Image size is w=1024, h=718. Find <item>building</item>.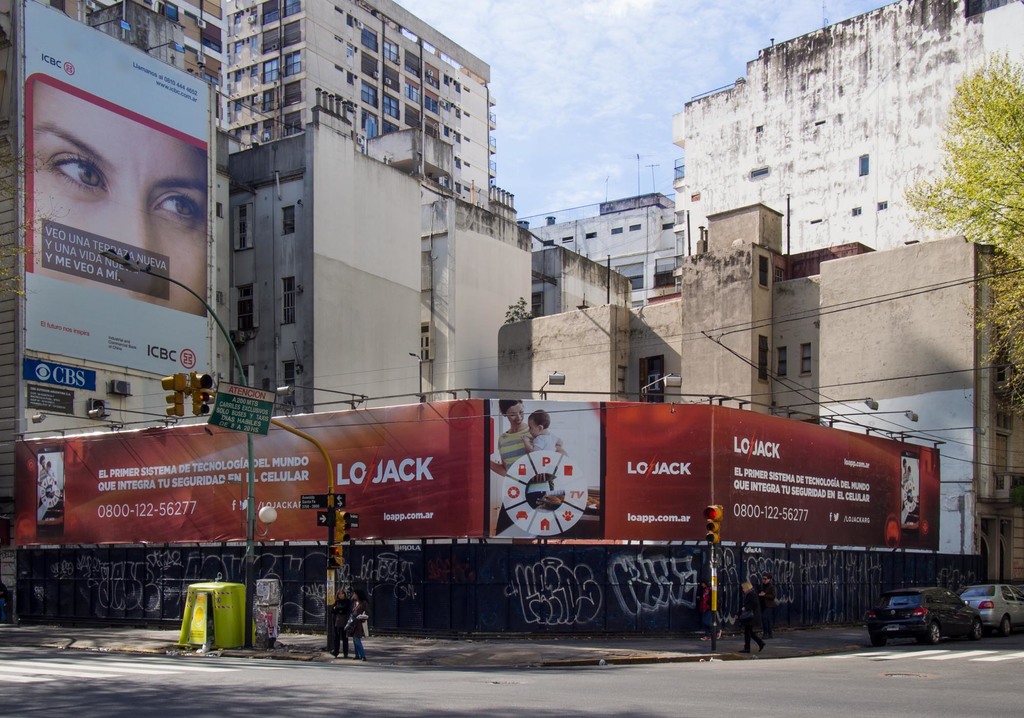
box(227, 0, 495, 212).
